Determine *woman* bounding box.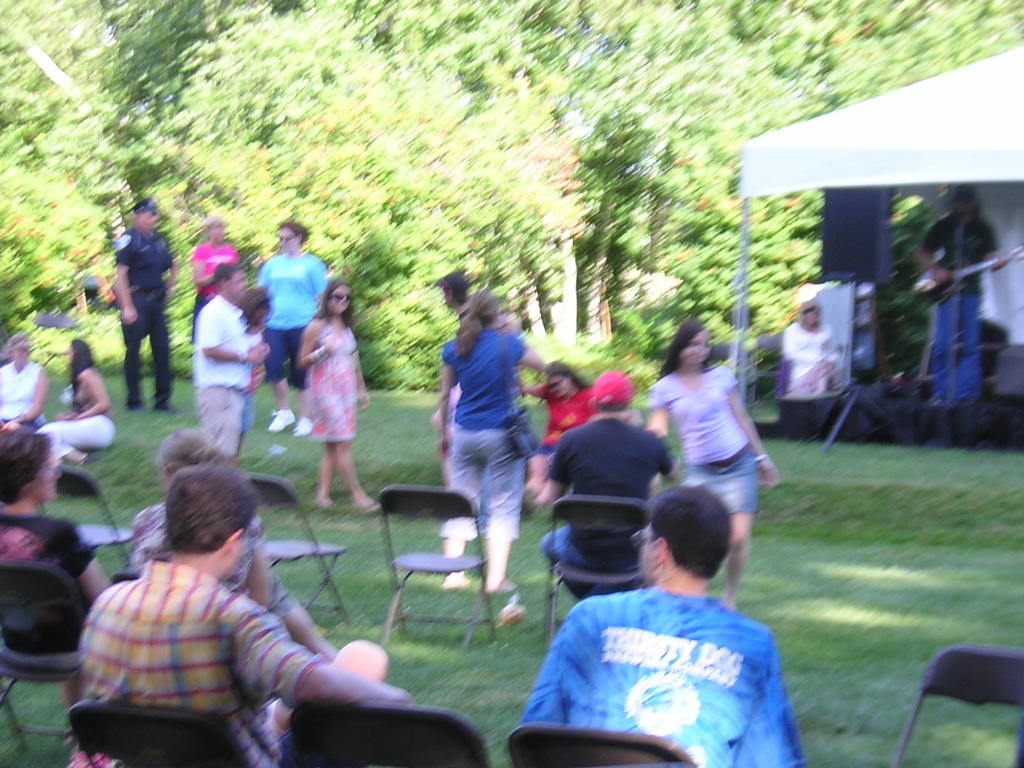
Determined: rect(0, 333, 54, 436).
